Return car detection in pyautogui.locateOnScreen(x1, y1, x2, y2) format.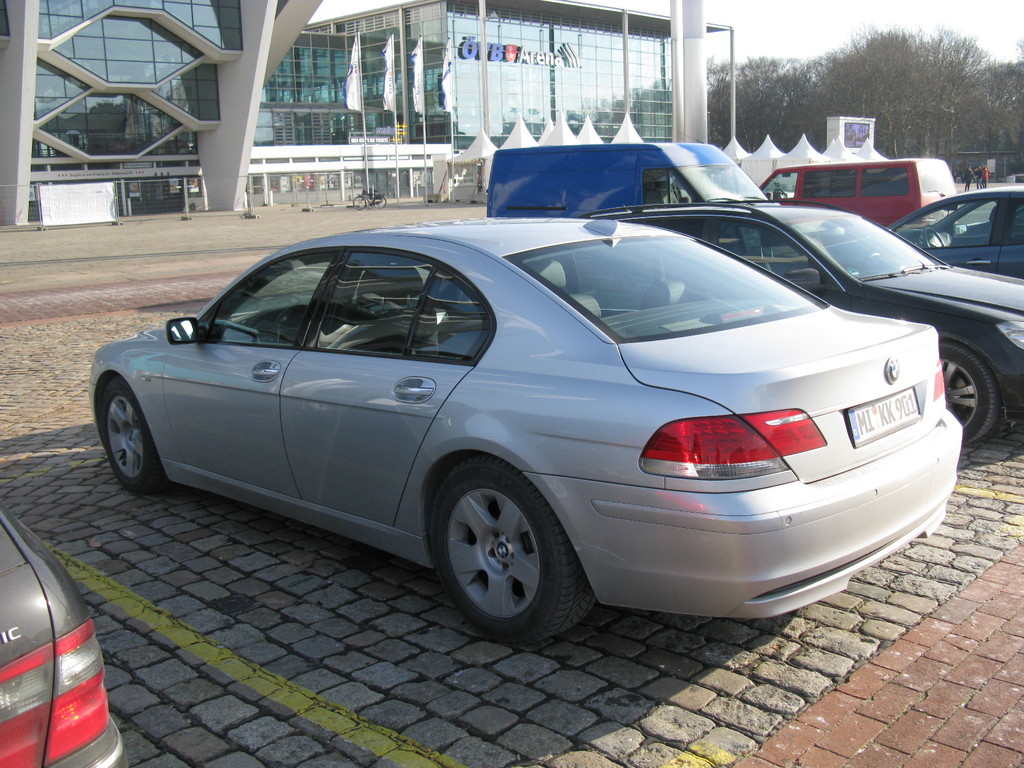
pyautogui.locateOnScreen(72, 213, 941, 648).
